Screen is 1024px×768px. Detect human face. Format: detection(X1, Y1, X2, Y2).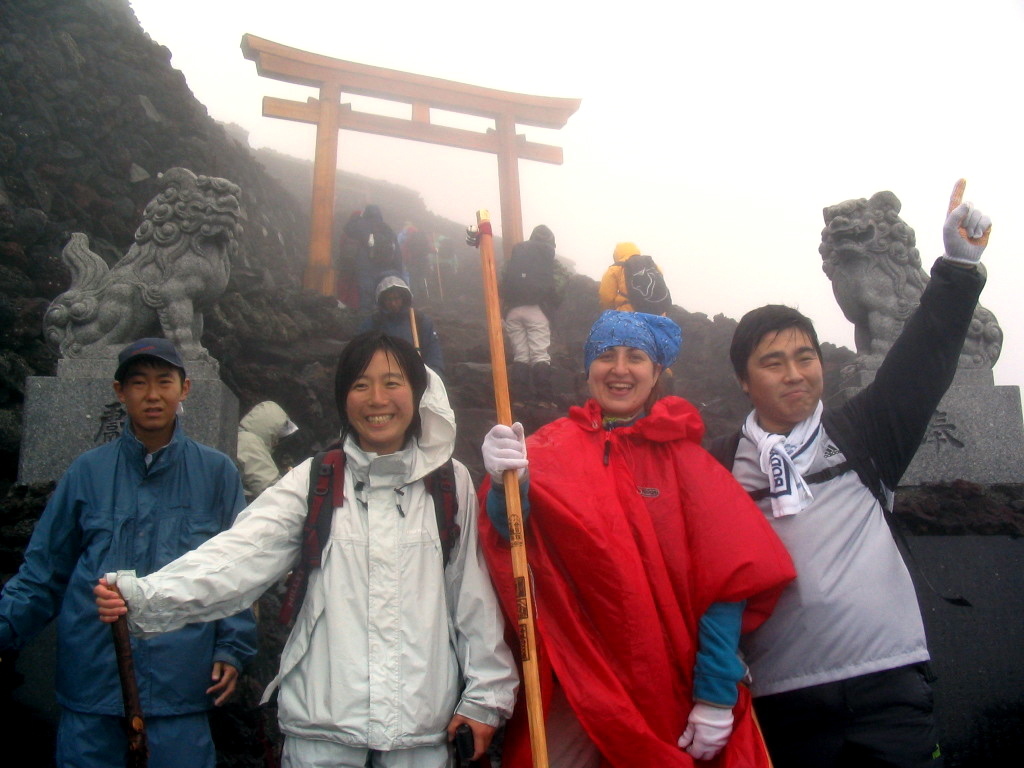
detection(590, 347, 653, 417).
